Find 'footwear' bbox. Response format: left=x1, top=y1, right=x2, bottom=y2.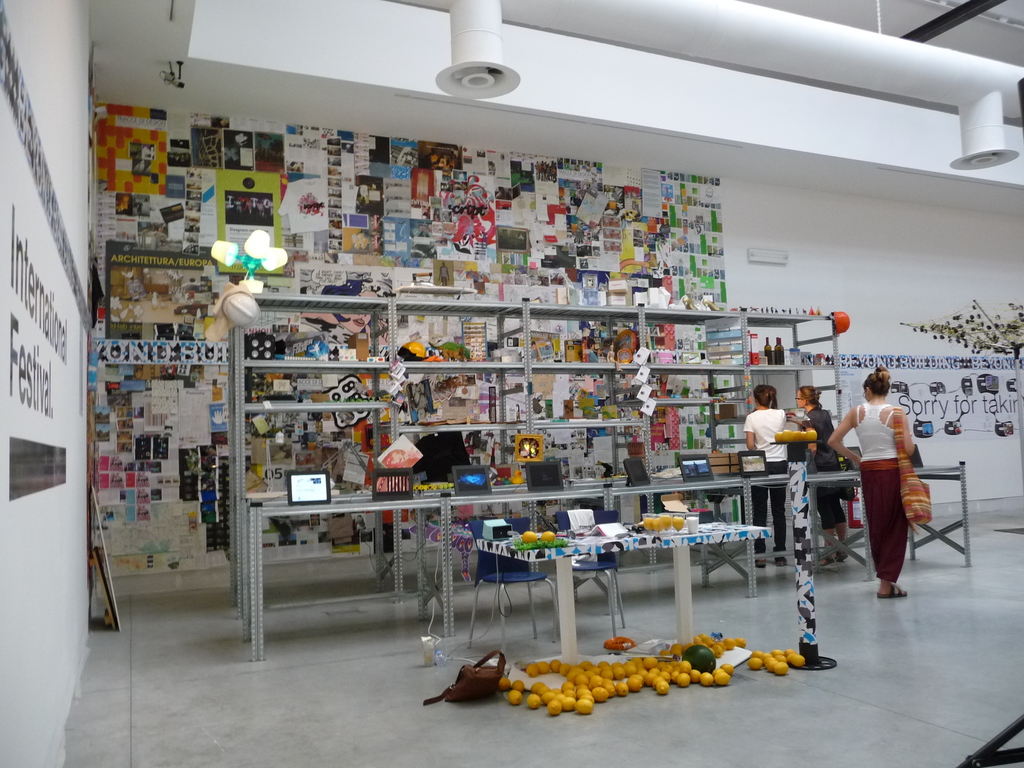
left=755, top=554, right=767, bottom=566.
